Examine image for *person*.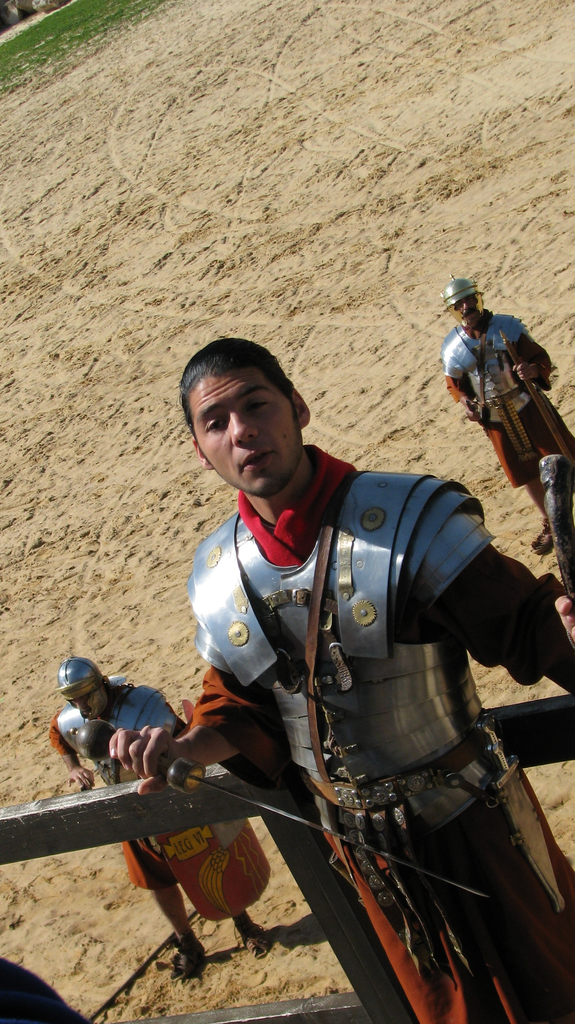
Examination result: rect(442, 270, 574, 560).
